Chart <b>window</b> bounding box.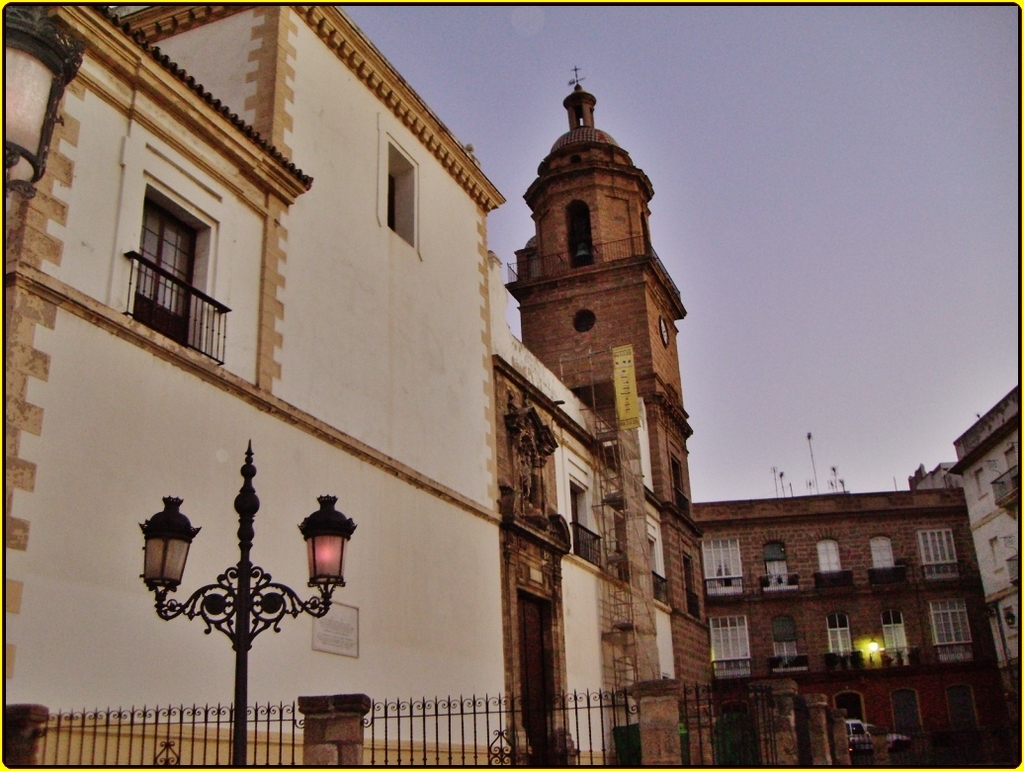
Charted: (left=572, top=472, right=595, bottom=574).
